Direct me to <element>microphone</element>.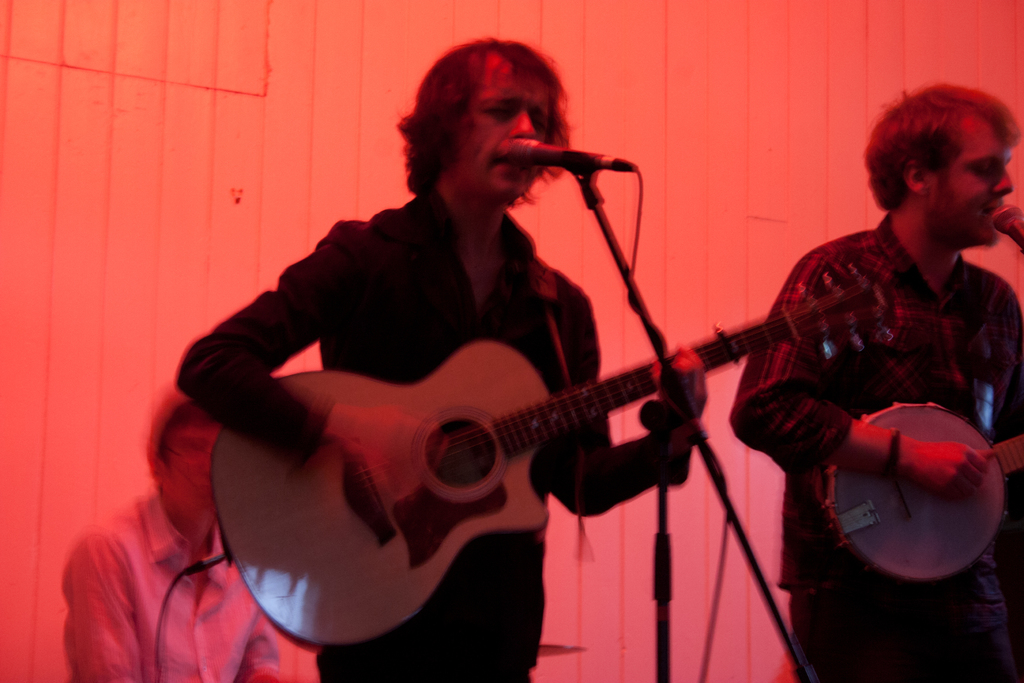
Direction: 991,202,1023,253.
